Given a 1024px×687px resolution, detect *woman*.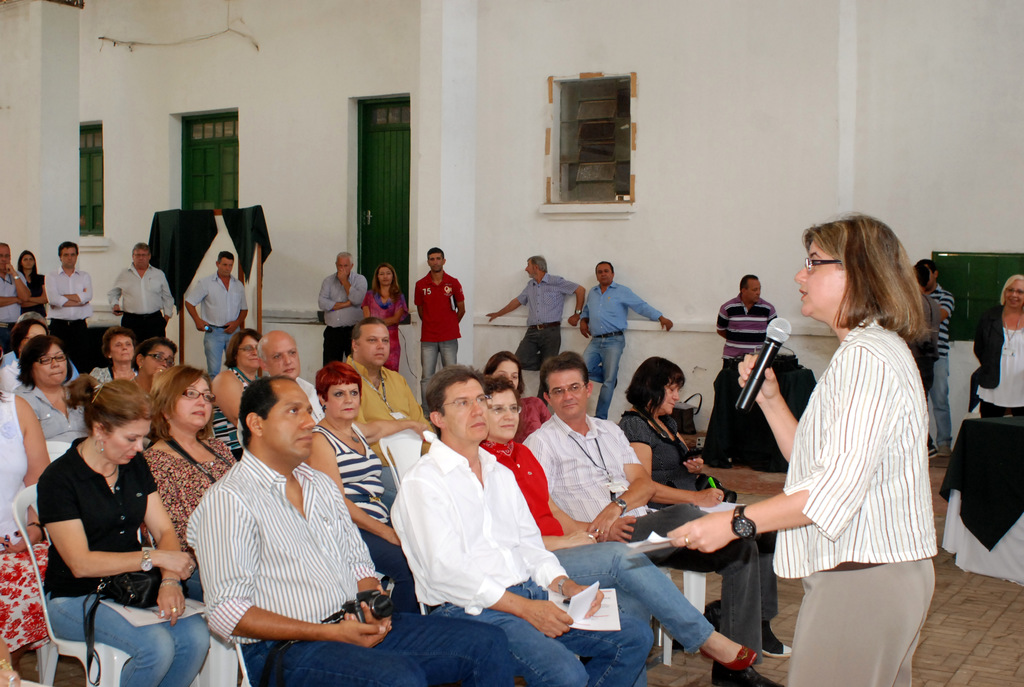
{"left": 0, "top": 316, "right": 50, "bottom": 392}.
